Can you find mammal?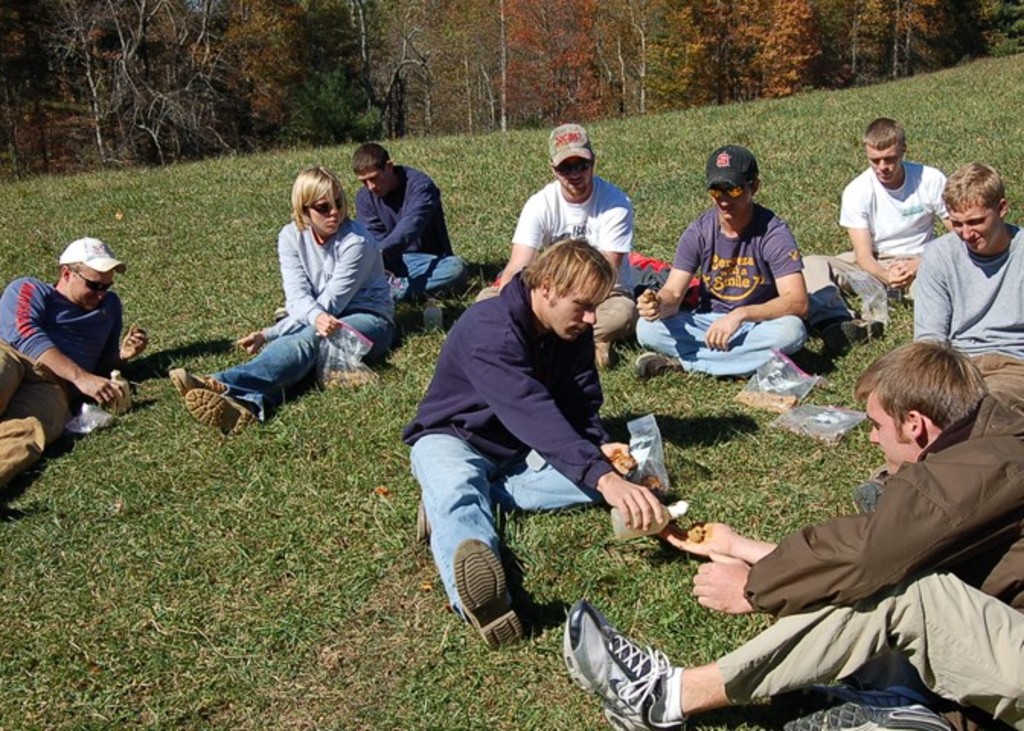
Yes, bounding box: Rect(480, 123, 640, 367).
